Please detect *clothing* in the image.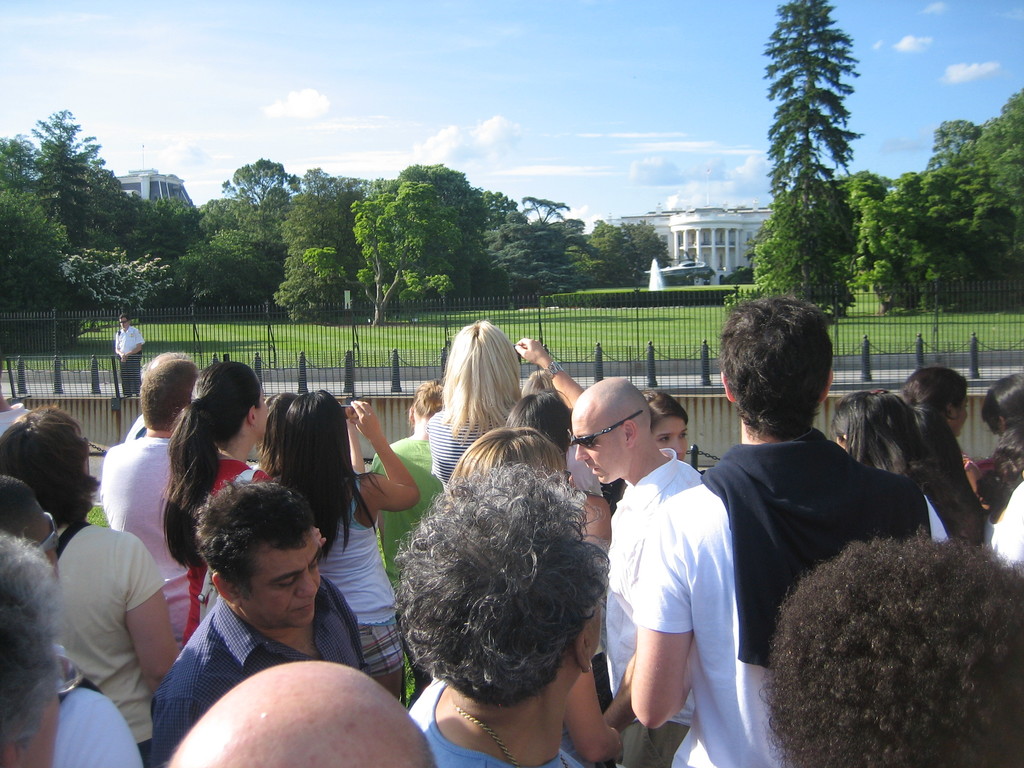
bbox=[696, 436, 996, 753].
